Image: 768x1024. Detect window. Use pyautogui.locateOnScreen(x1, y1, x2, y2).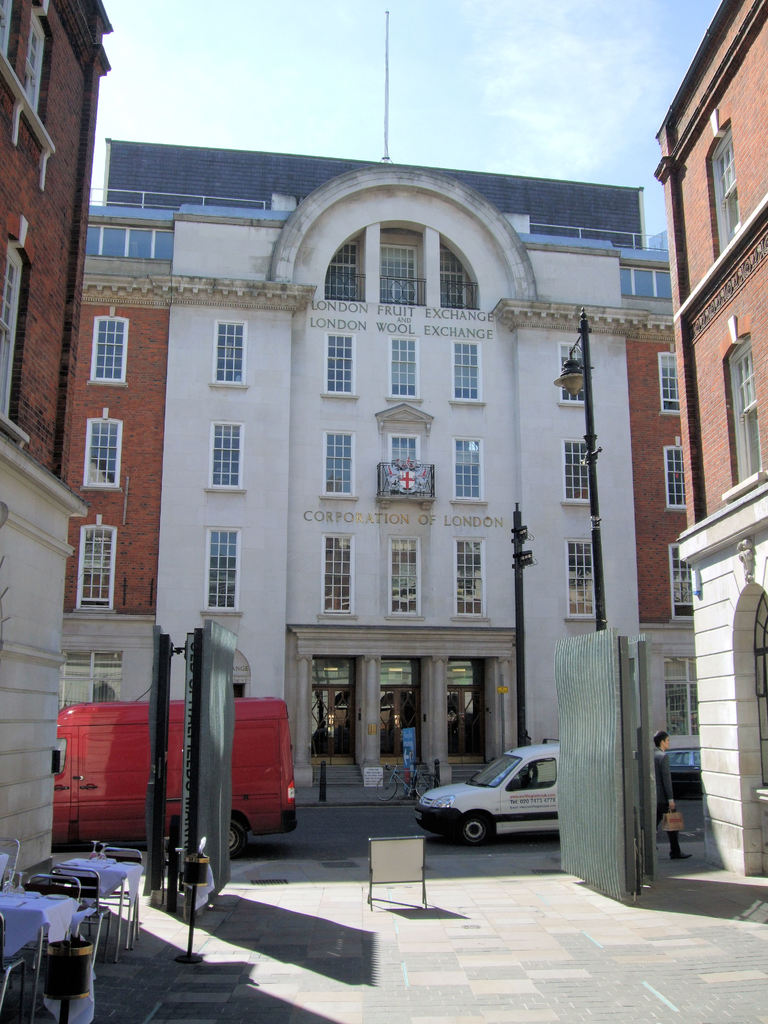
pyautogui.locateOnScreen(310, 659, 359, 686).
